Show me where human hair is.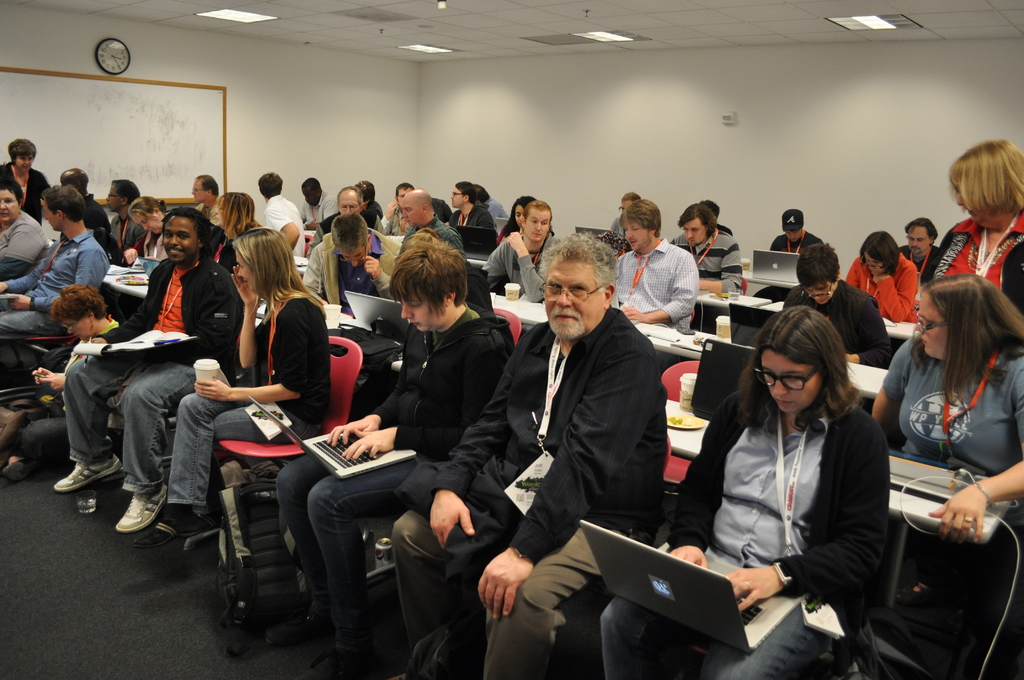
human hair is at rect(794, 243, 842, 290).
